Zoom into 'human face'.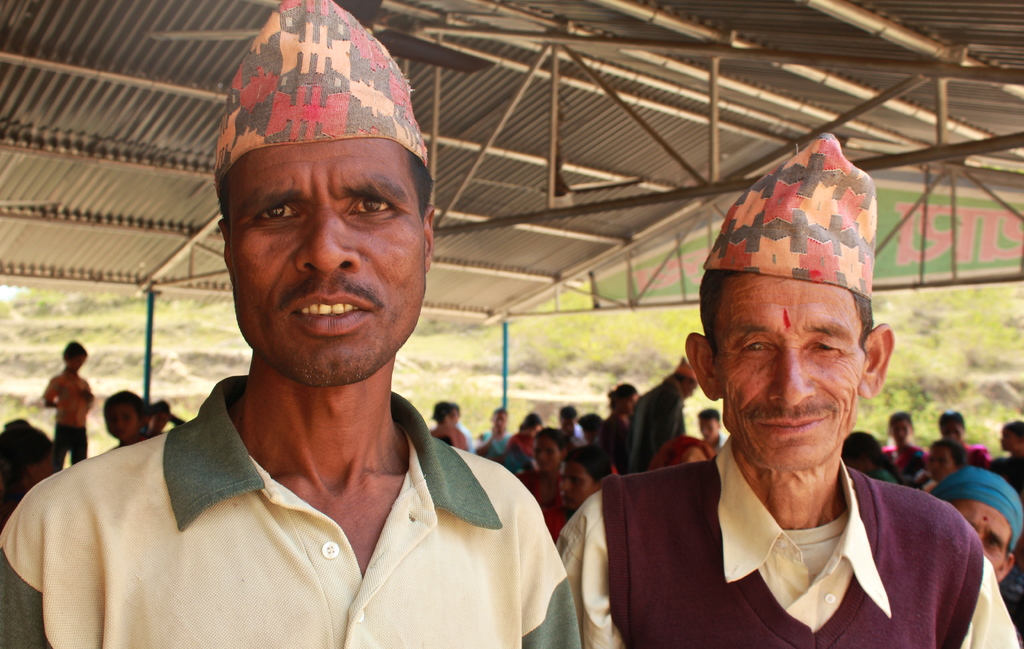
Zoom target: bbox=[559, 466, 591, 512].
